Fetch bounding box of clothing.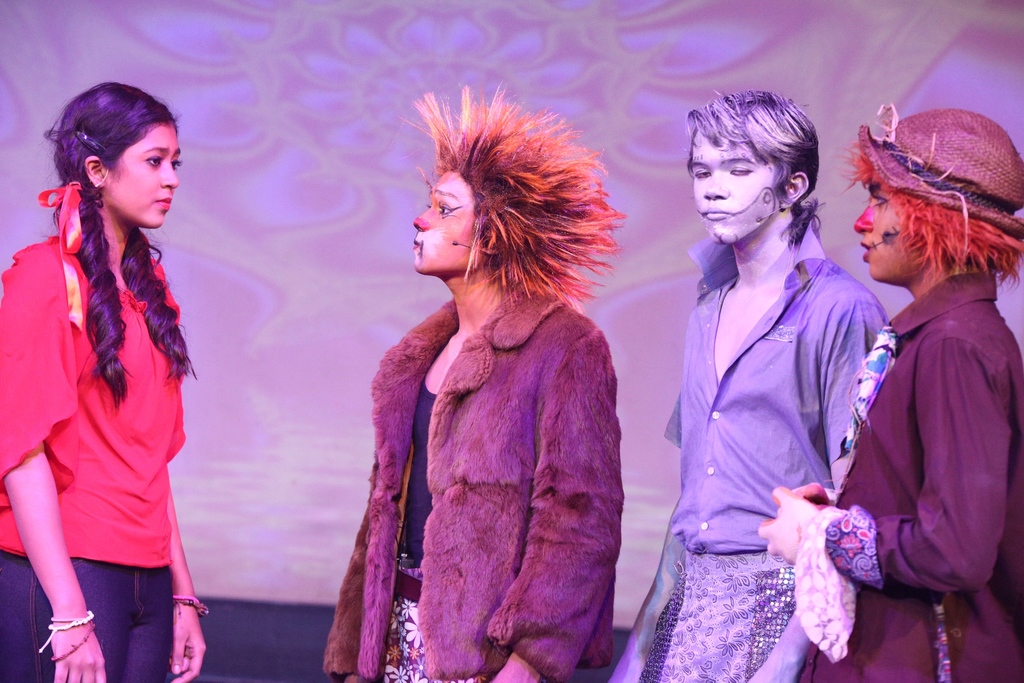
Bbox: 0/234/185/682.
